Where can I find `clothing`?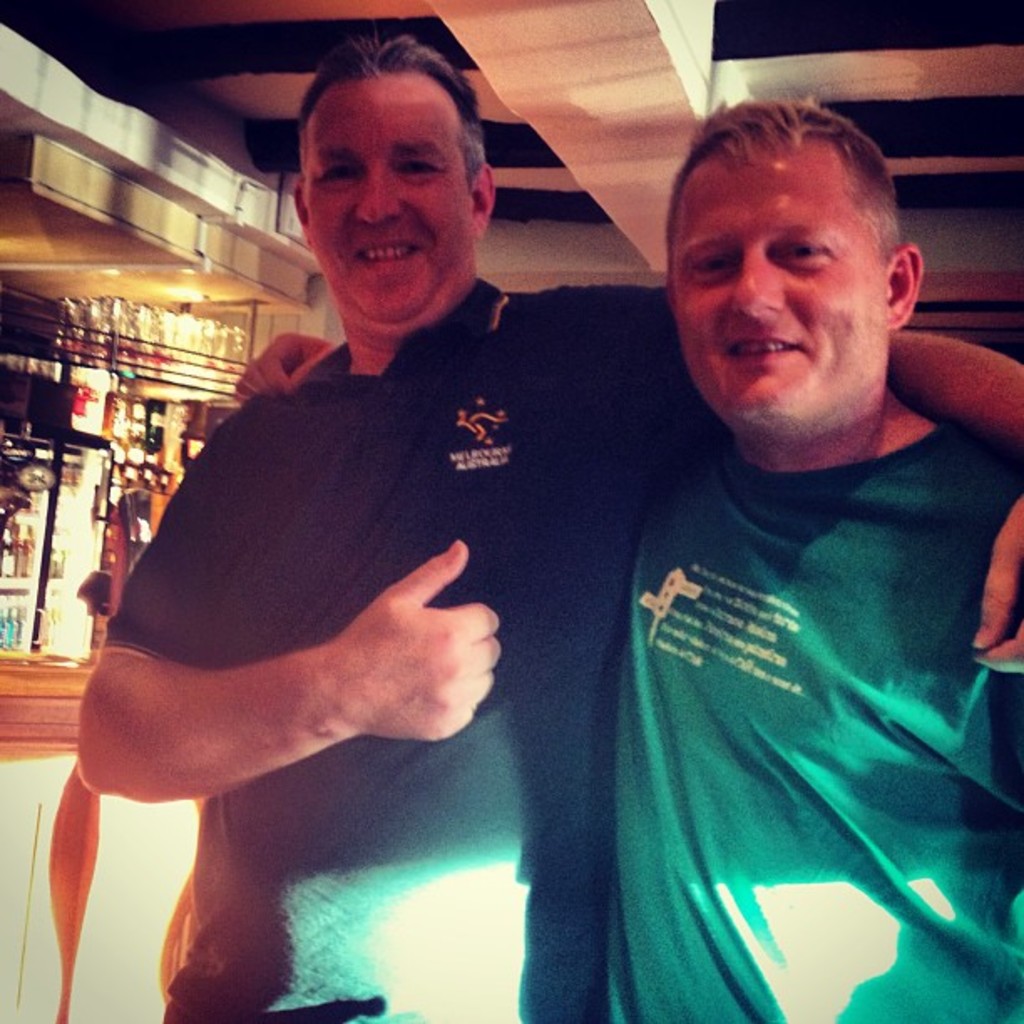
You can find it at x1=99 y1=263 x2=708 y2=1022.
